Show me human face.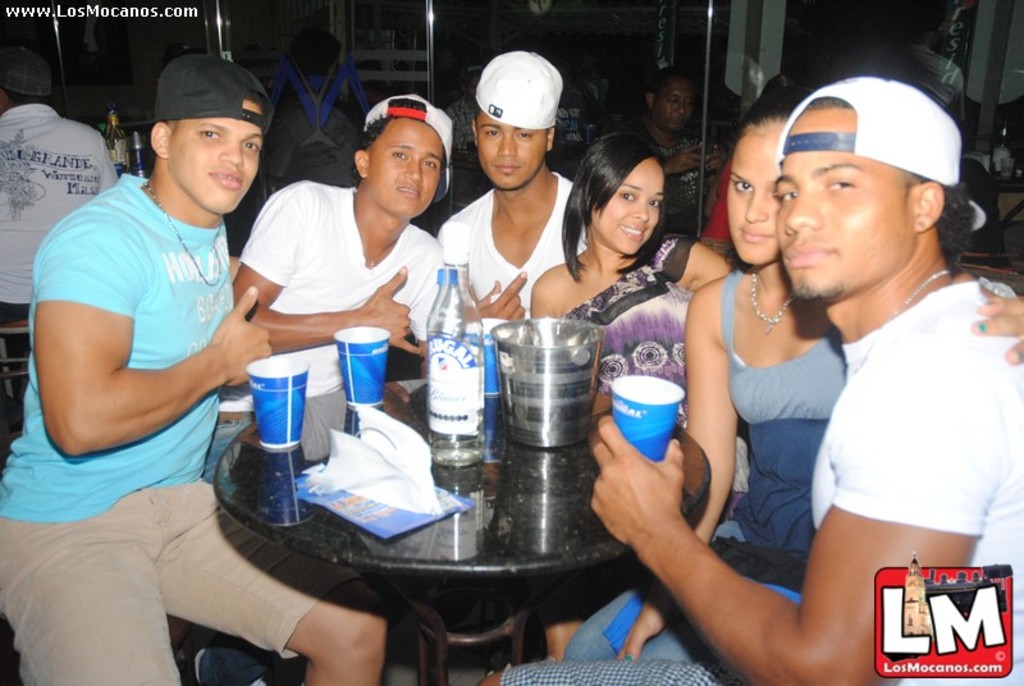
human face is here: left=479, top=111, right=547, bottom=188.
